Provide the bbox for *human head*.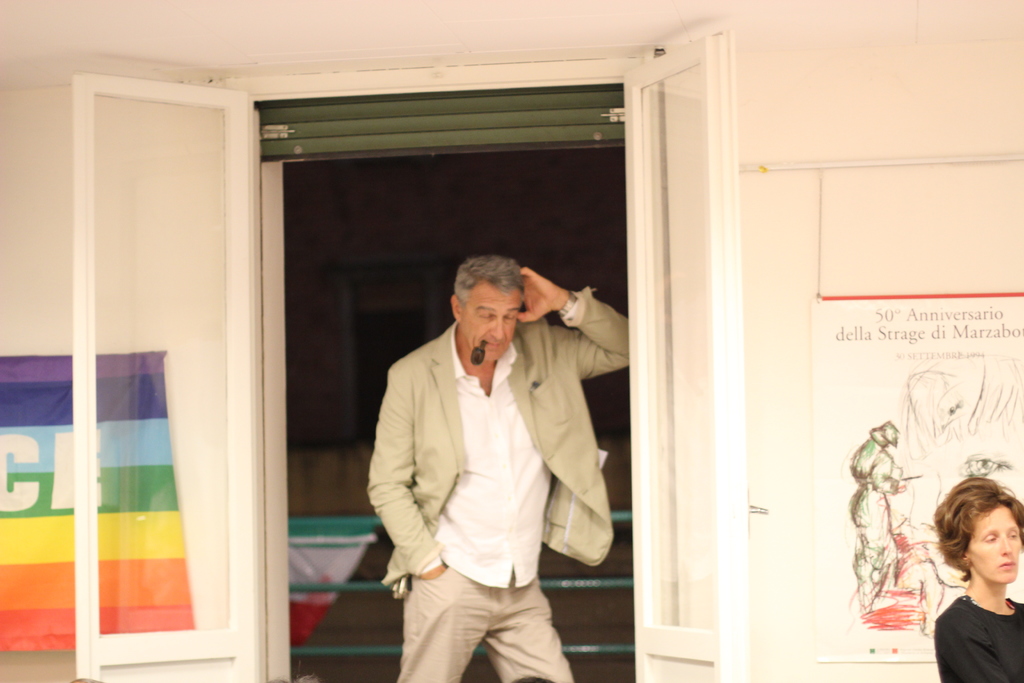
BBox(930, 471, 1023, 582).
